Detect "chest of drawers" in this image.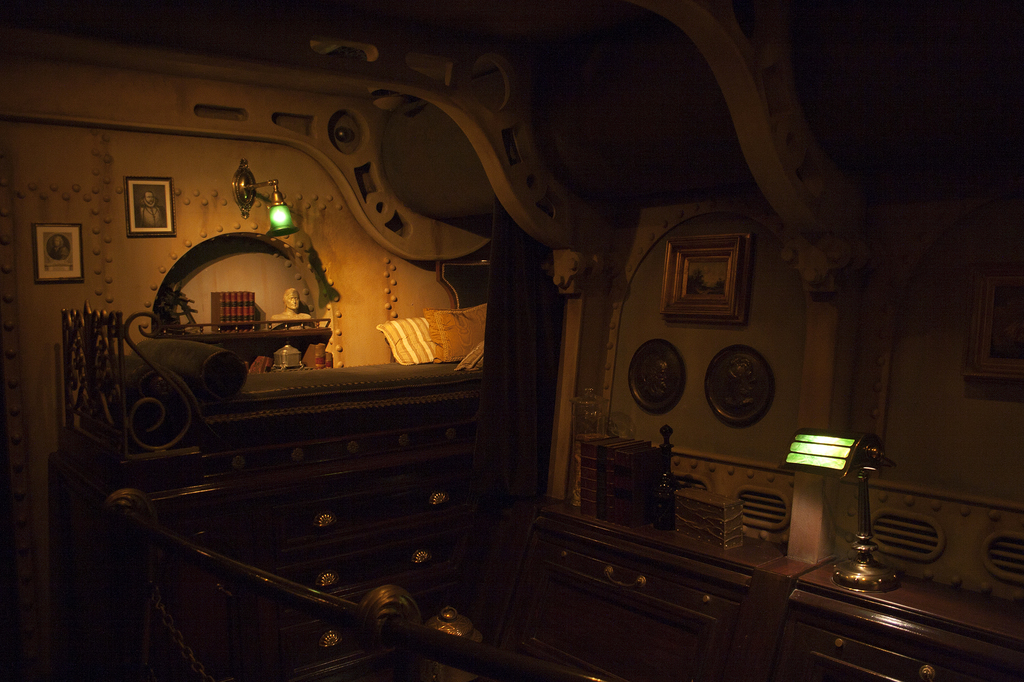
Detection: bbox=(45, 420, 477, 681).
